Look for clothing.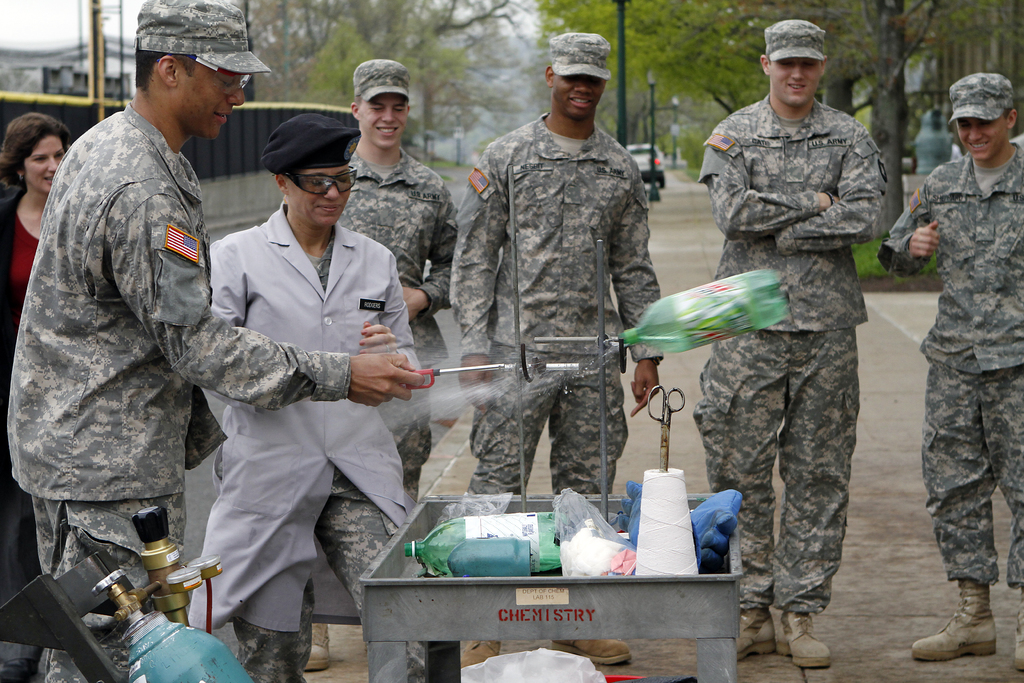
Found: <bbox>870, 142, 1023, 588</bbox>.
